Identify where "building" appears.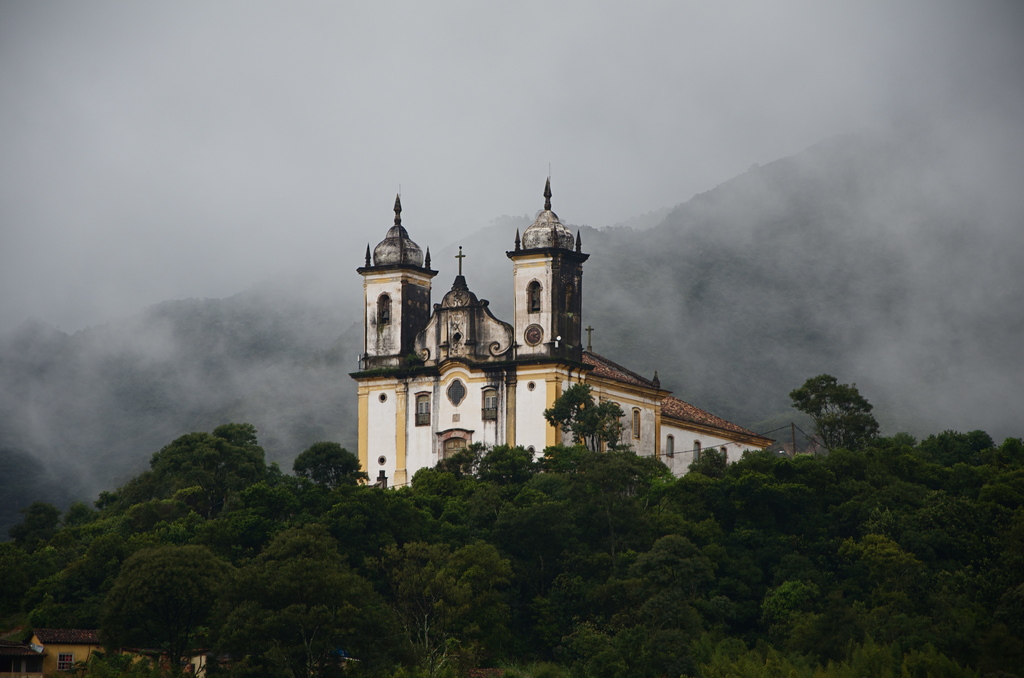
Appears at [0,625,200,677].
